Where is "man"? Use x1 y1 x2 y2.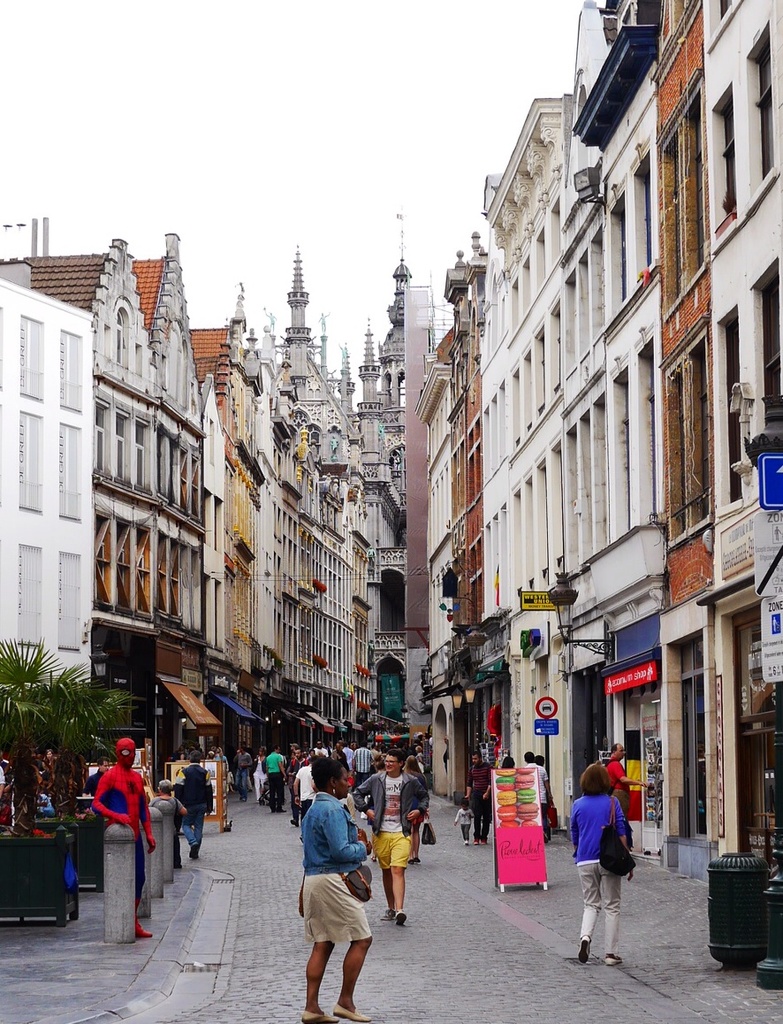
353 745 433 922.
